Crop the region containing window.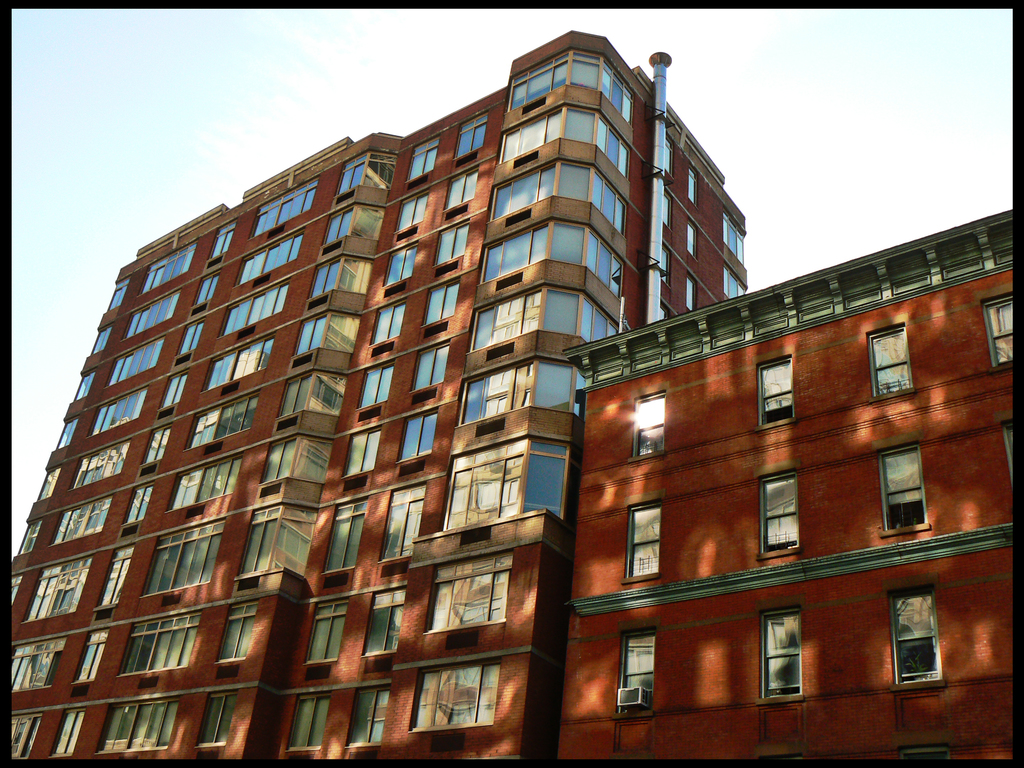
Crop region: locate(664, 134, 674, 177).
